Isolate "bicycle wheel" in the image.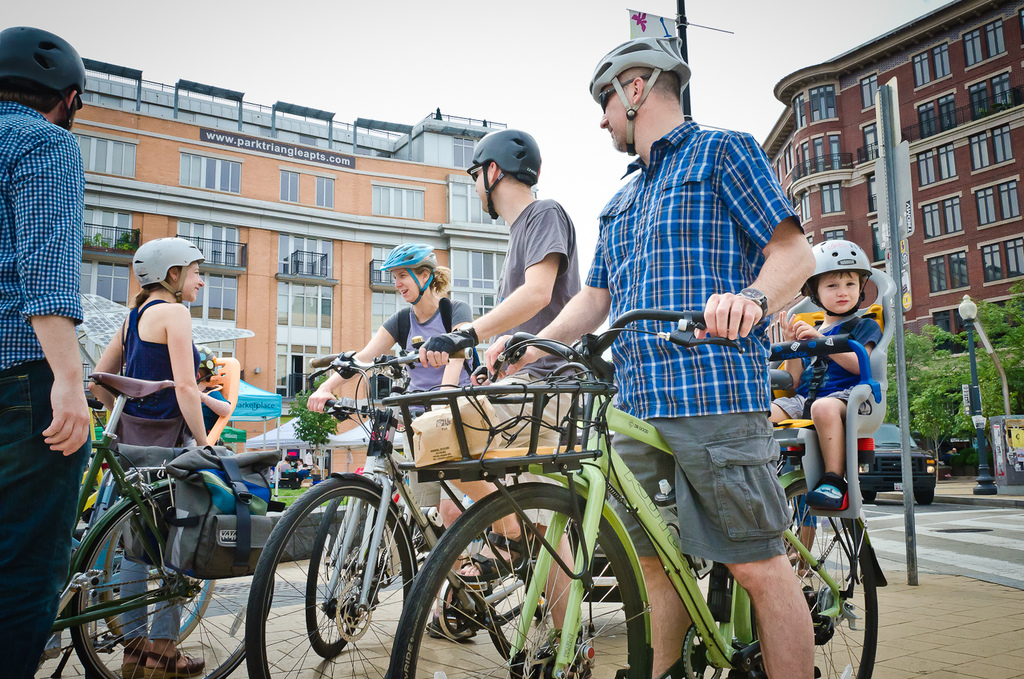
Isolated region: 319:475:362:659.
